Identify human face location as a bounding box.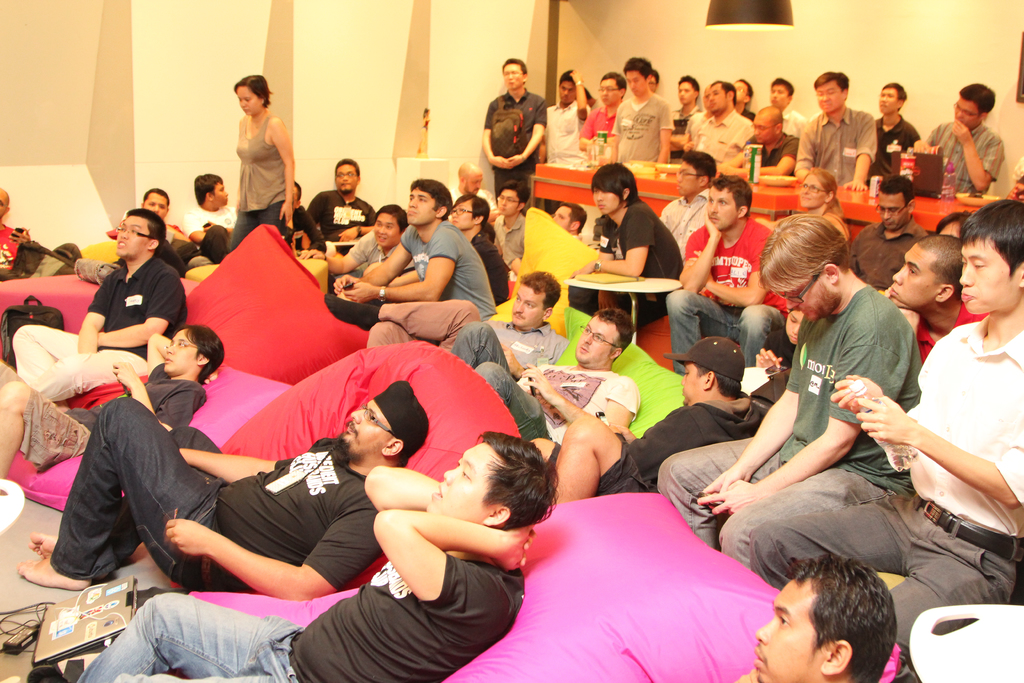
BBox(877, 194, 902, 229).
